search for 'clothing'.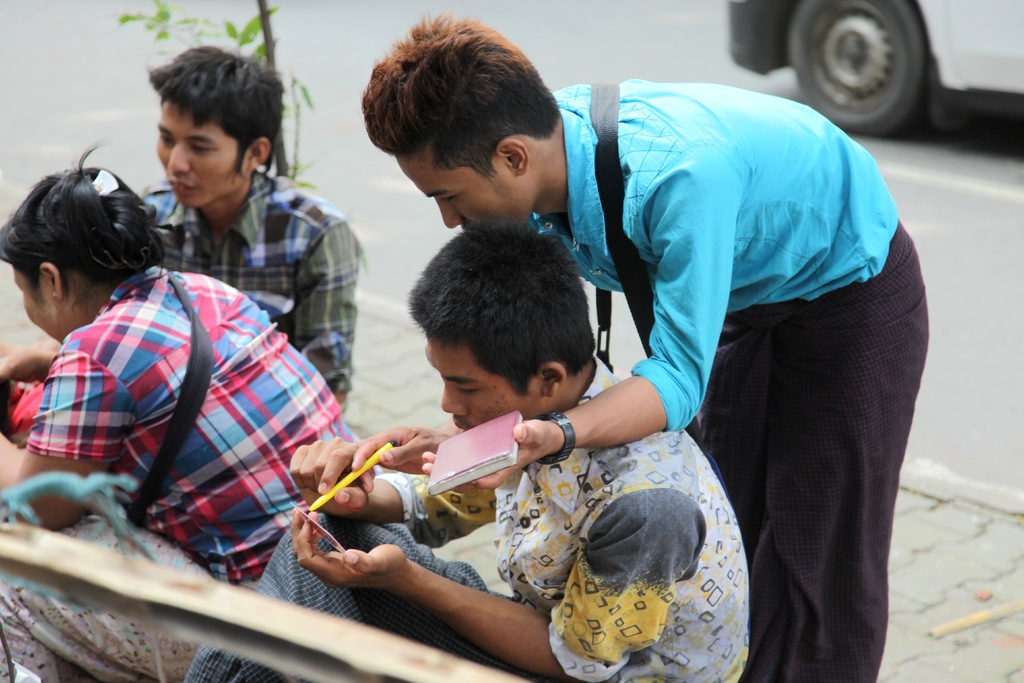
Found at (524, 80, 932, 682).
